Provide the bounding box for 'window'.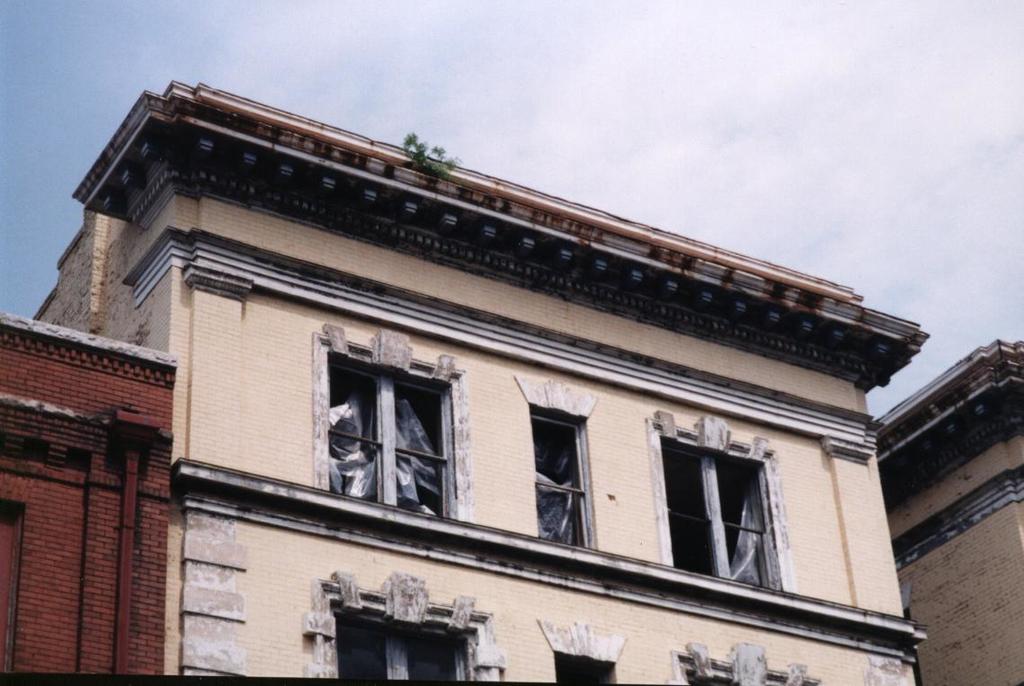
[665,636,820,685].
